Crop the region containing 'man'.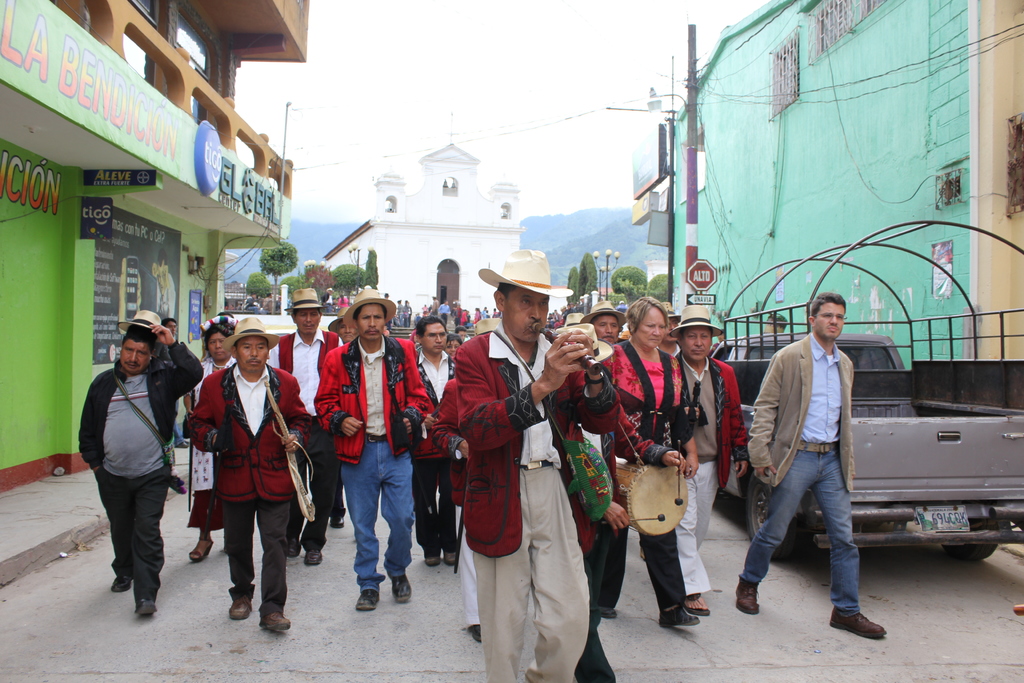
Crop region: 184, 317, 321, 630.
